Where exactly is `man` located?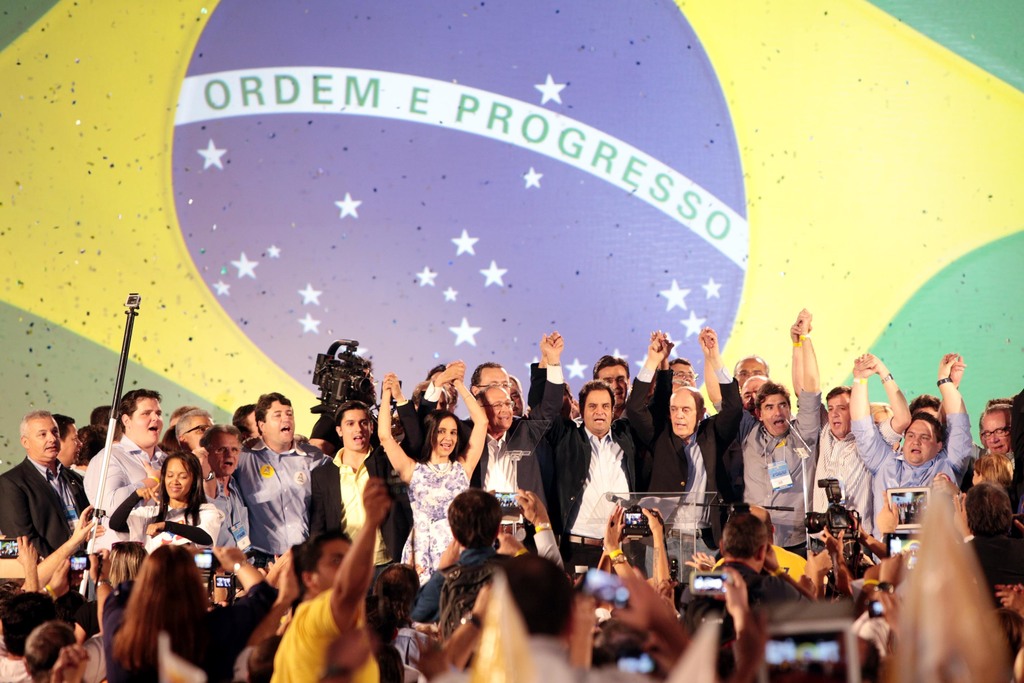
Its bounding box is pyautogui.locateOnScreen(738, 301, 828, 534).
